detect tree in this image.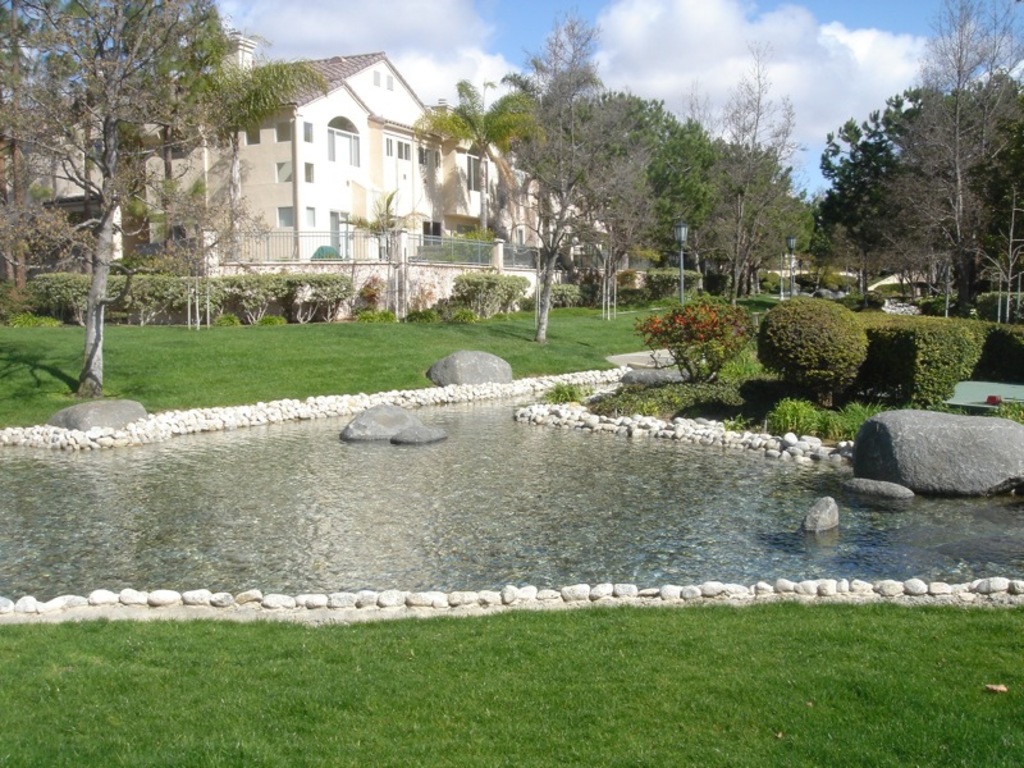
Detection: Rect(685, 52, 805, 315).
